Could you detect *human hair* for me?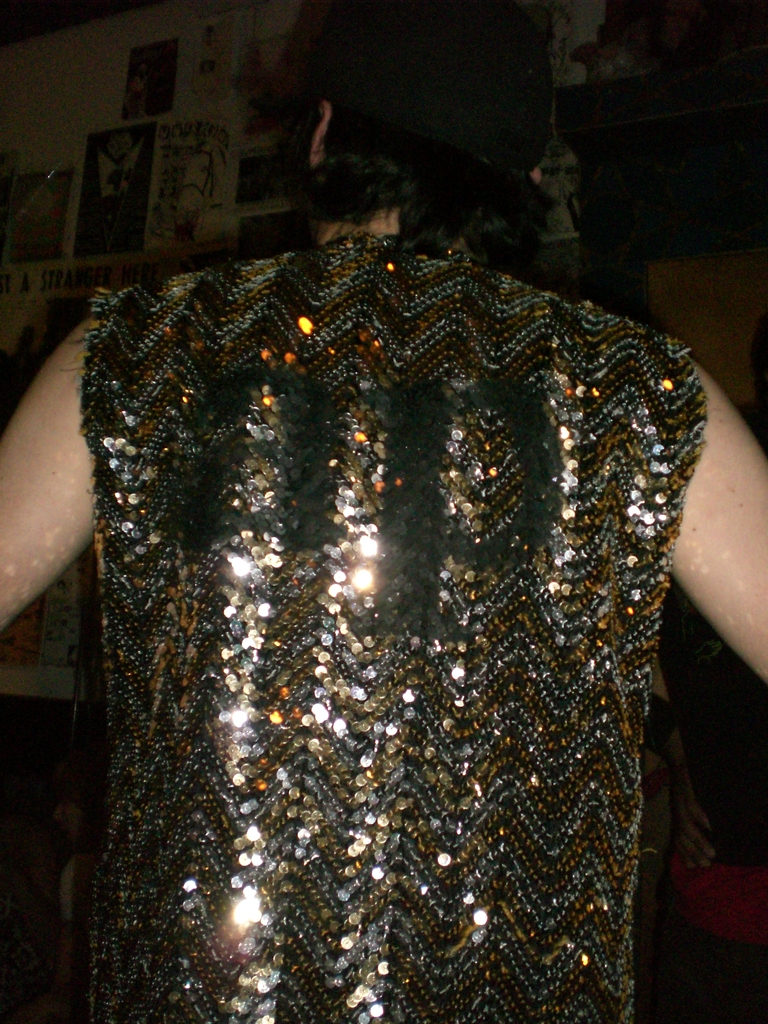
Detection result: box=[276, 0, 567, 274].
